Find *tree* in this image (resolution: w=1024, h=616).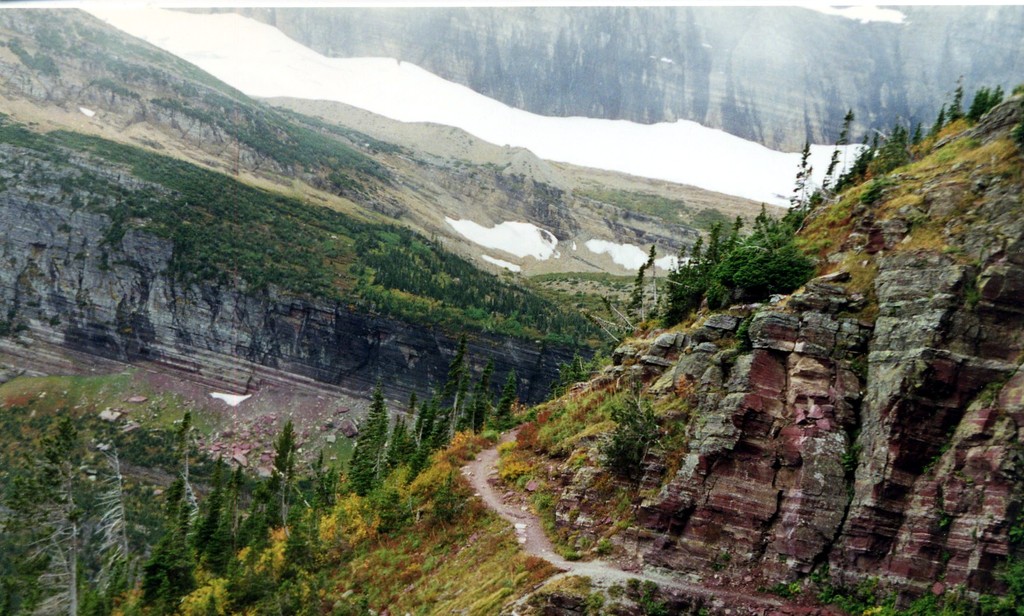
[left=415, top=407, right=439, bottom=473].
